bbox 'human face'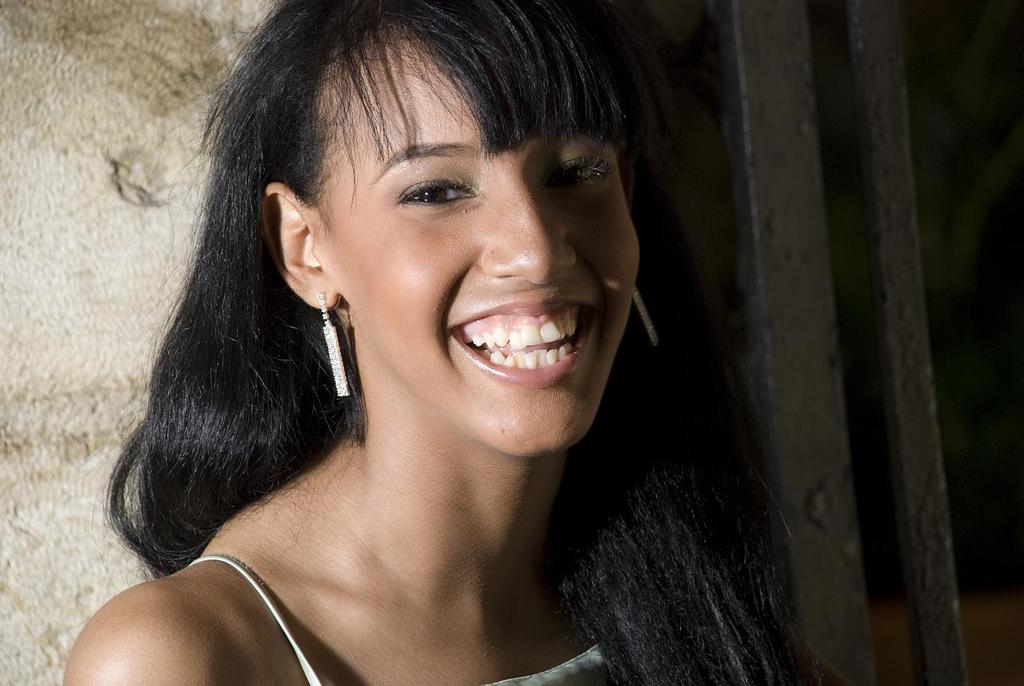
310,30,638,453
